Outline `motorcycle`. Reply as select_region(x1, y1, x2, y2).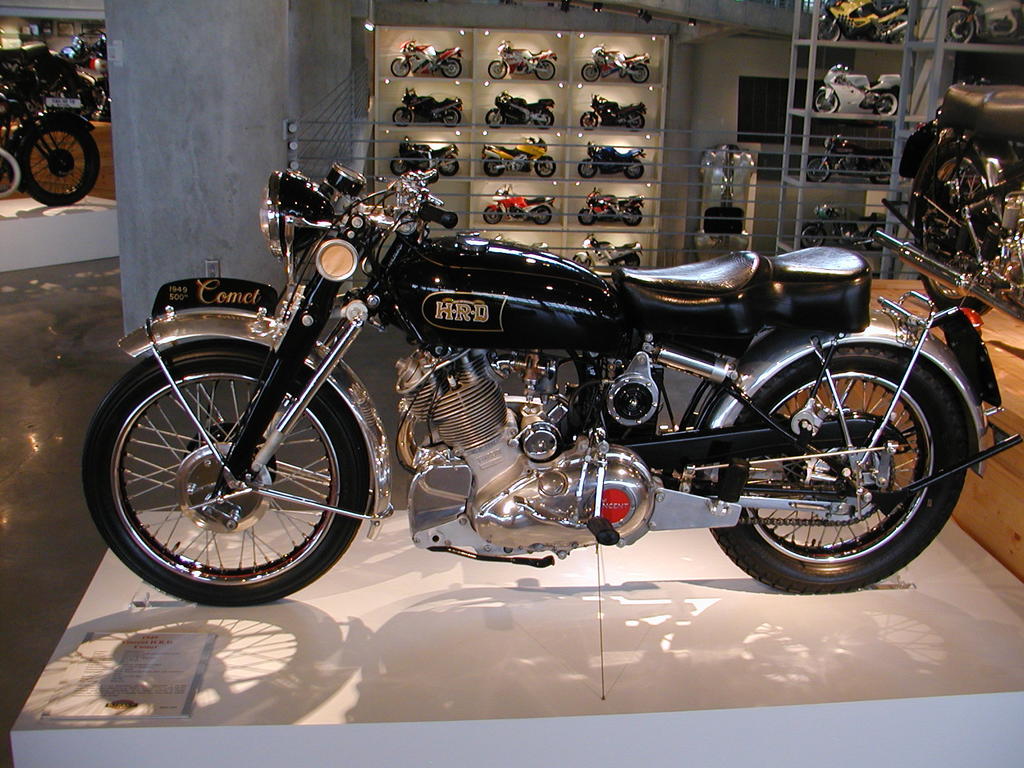
select_region(486, 183, 555, 223).
